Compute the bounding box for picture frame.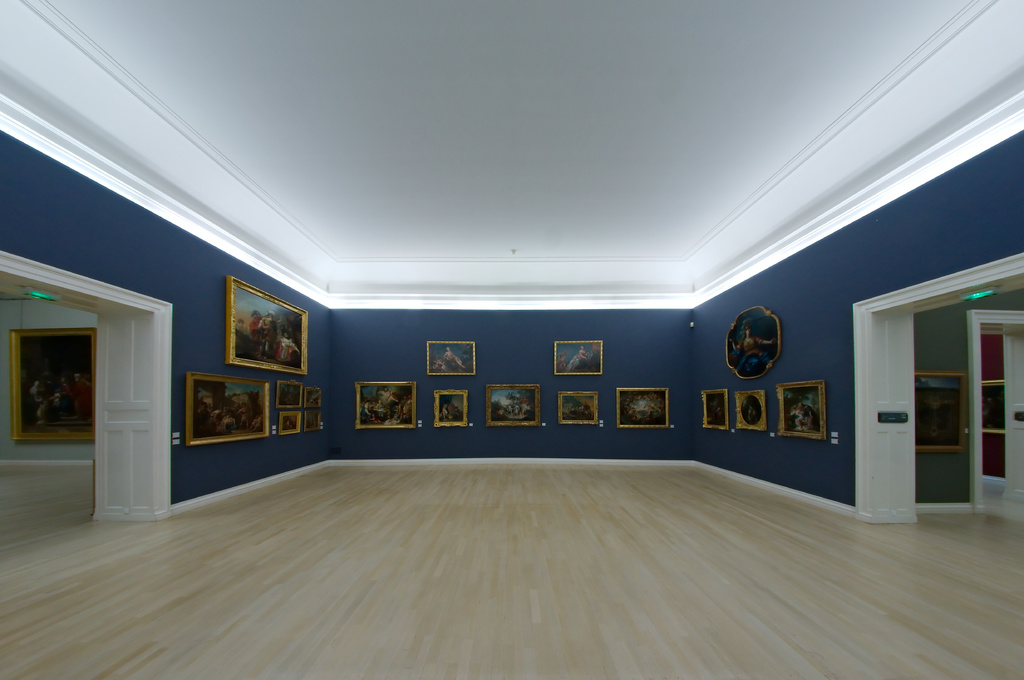
[726, 304, 781, 380].
